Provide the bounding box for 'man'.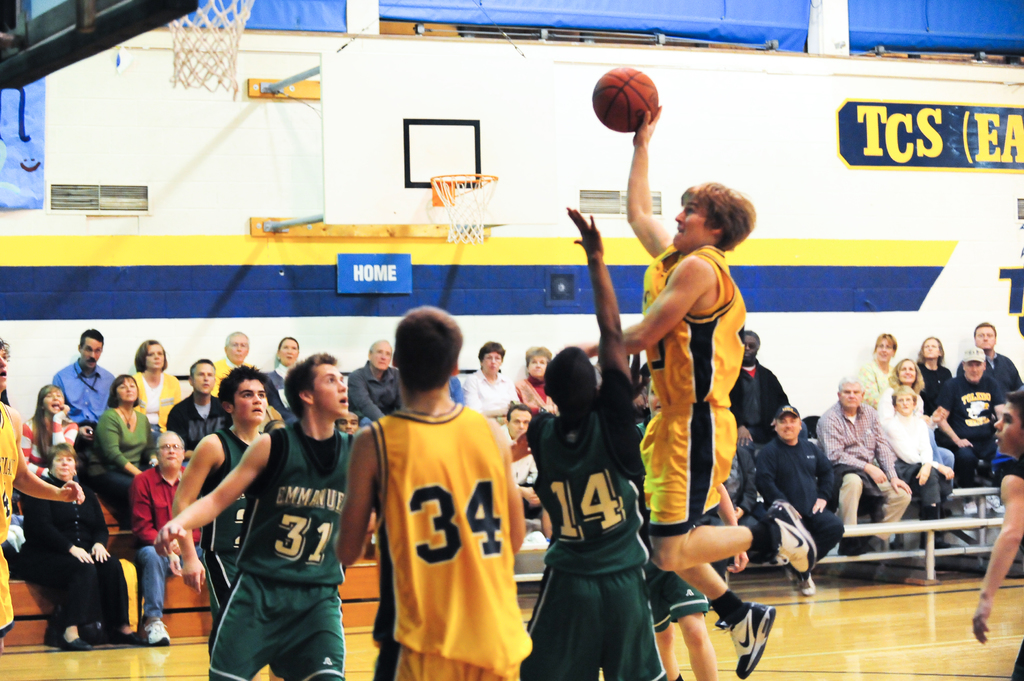
(left=964, top=321, right=1023, bottom=408).
